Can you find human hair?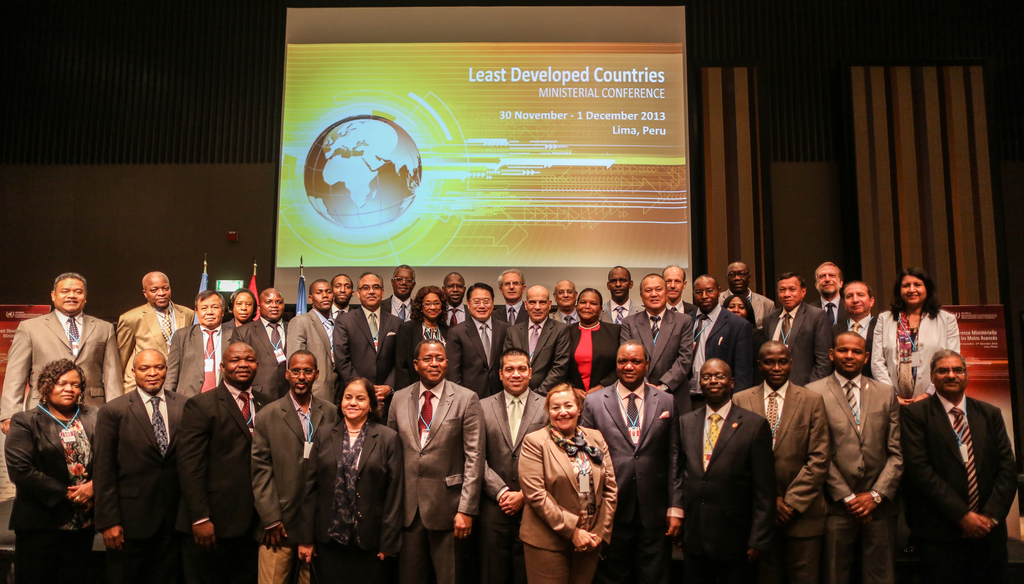
Yes, bounding box: <region>541, 382, 577, 411</region>.
